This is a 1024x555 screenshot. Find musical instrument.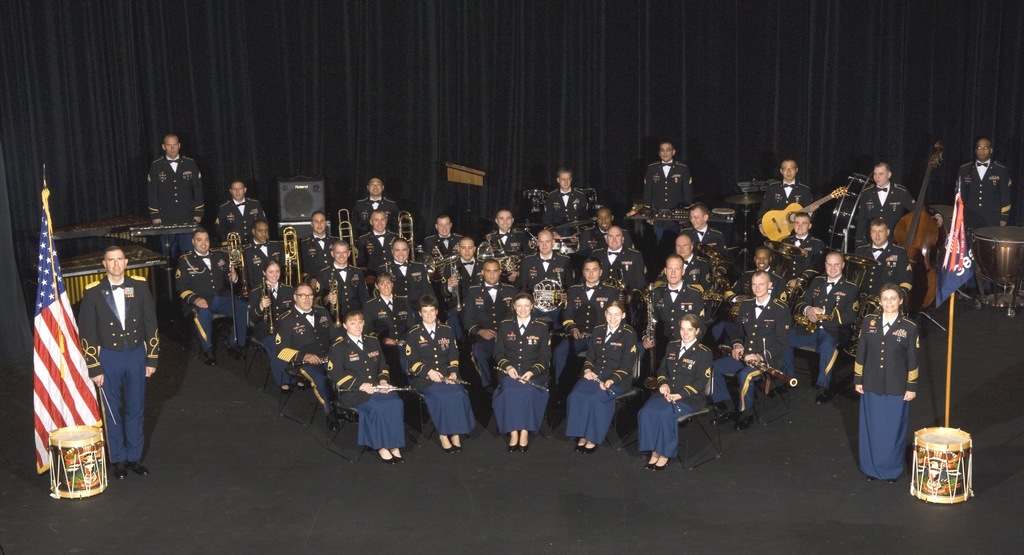
Bounding box: select_region(392, 204, 418, 264).
